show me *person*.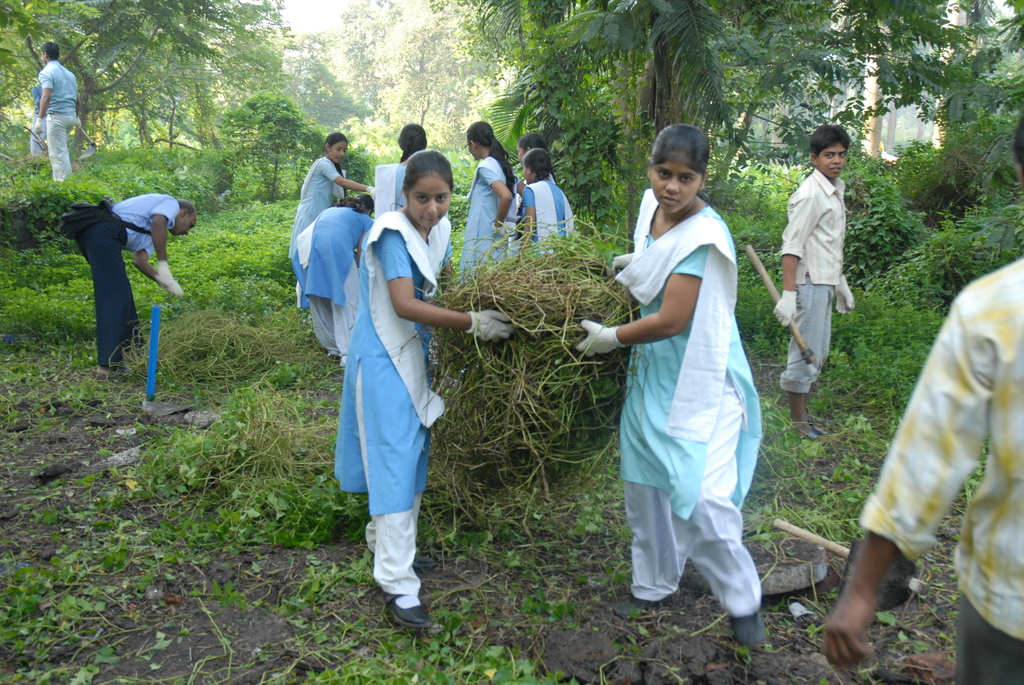
*person* is here: box(335, 148, 519, 628).
